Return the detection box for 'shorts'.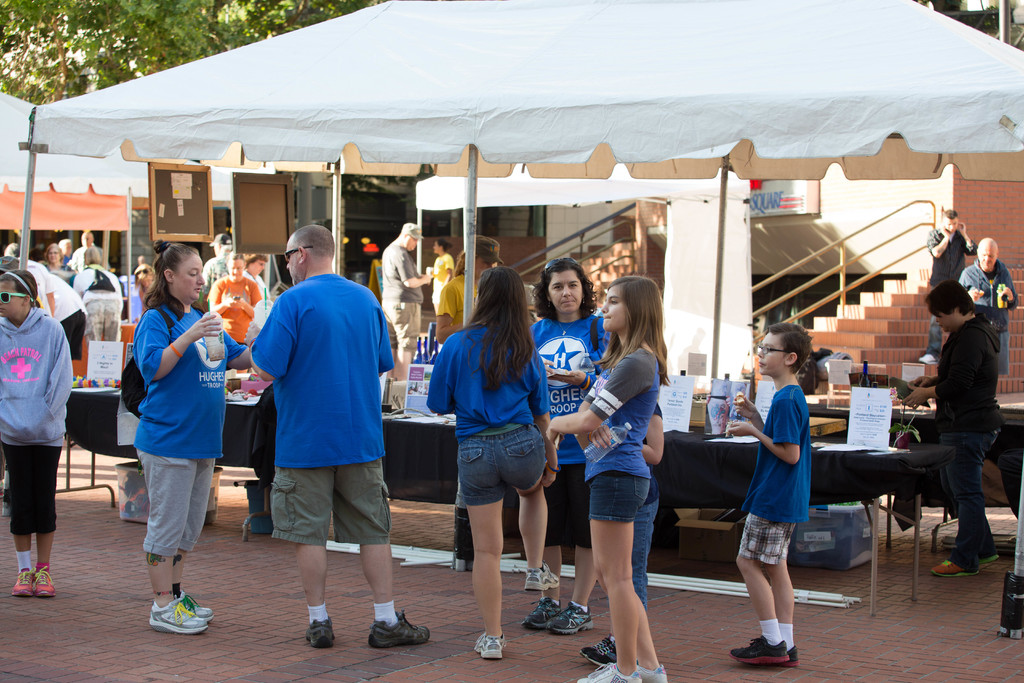
box(459, 425, 547, 506).
